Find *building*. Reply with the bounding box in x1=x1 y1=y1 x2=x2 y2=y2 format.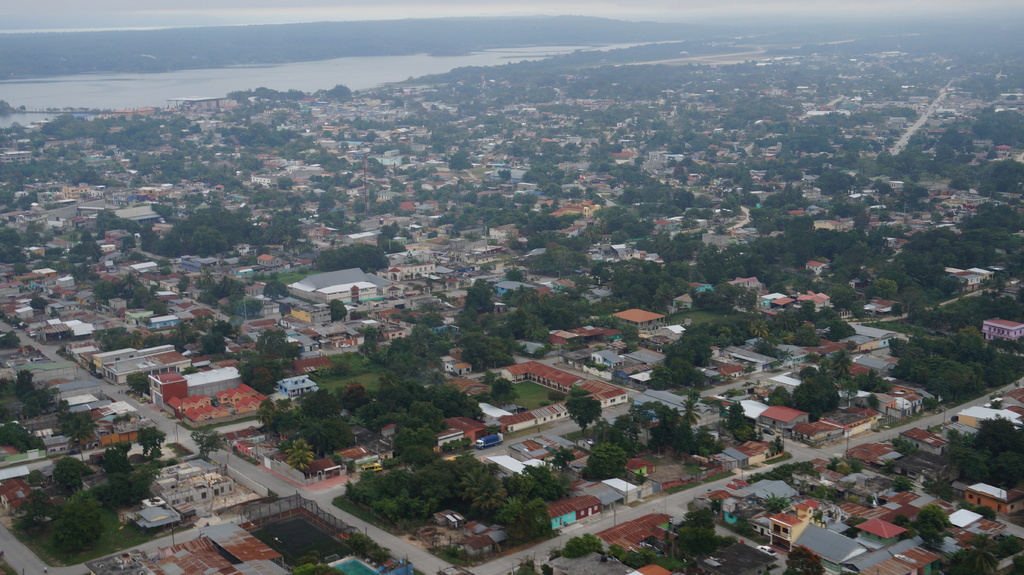
x1=112 y1=207 x2=166 y2=216.
